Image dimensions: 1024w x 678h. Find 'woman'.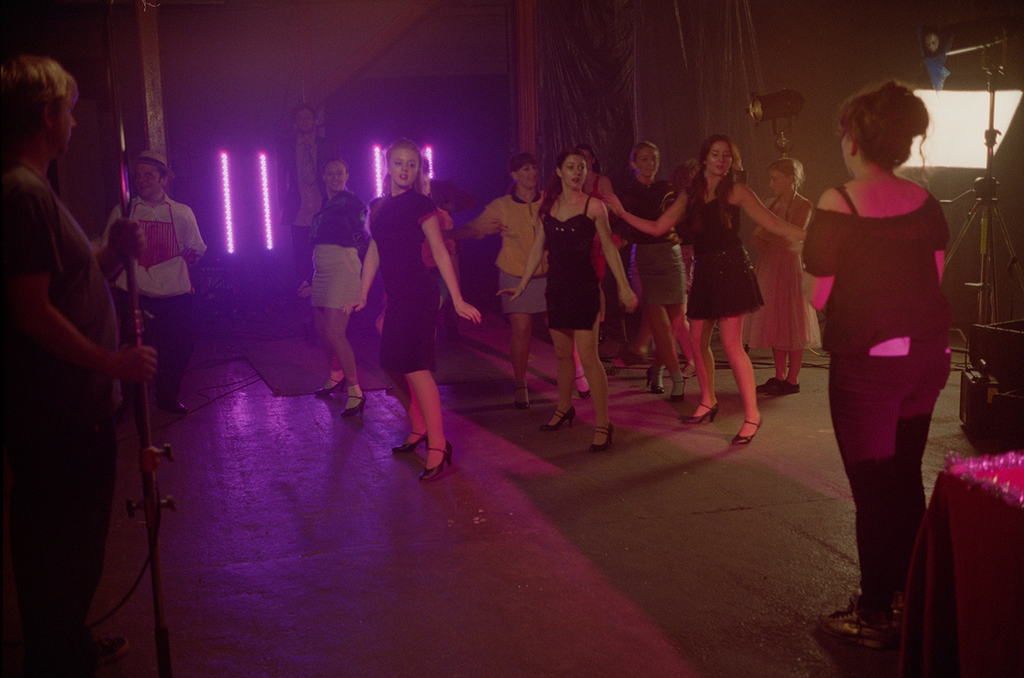
(810, 71, 979, 603).
